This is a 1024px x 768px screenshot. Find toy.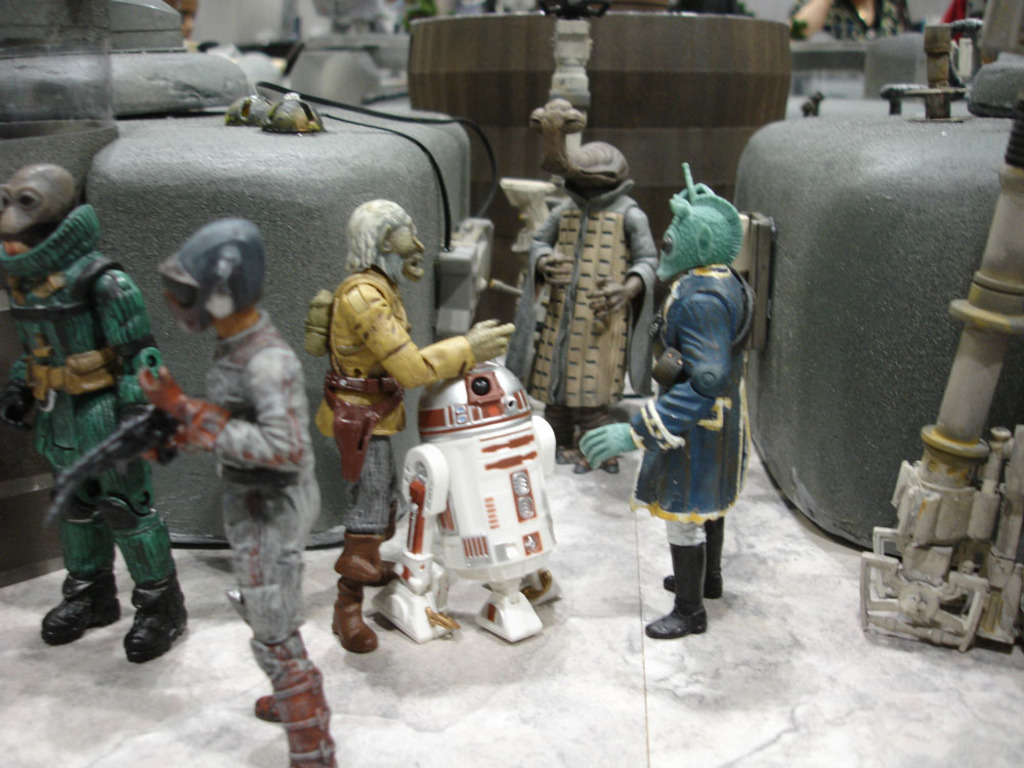
Bounding box: [577, 163, 757, 640].
